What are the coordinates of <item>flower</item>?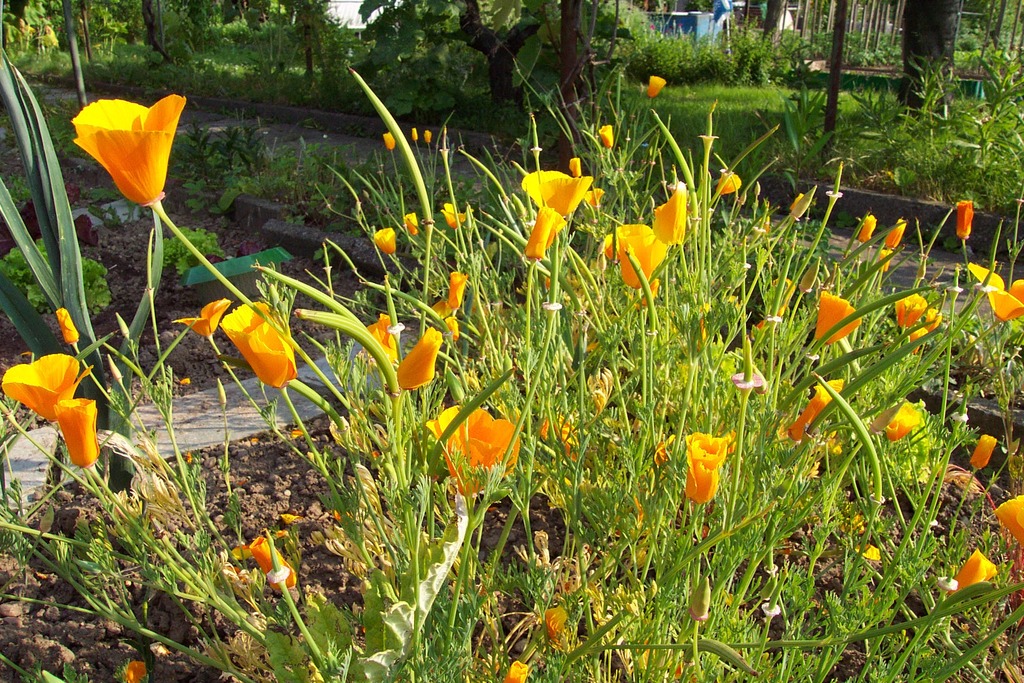
651,435,677,465.
